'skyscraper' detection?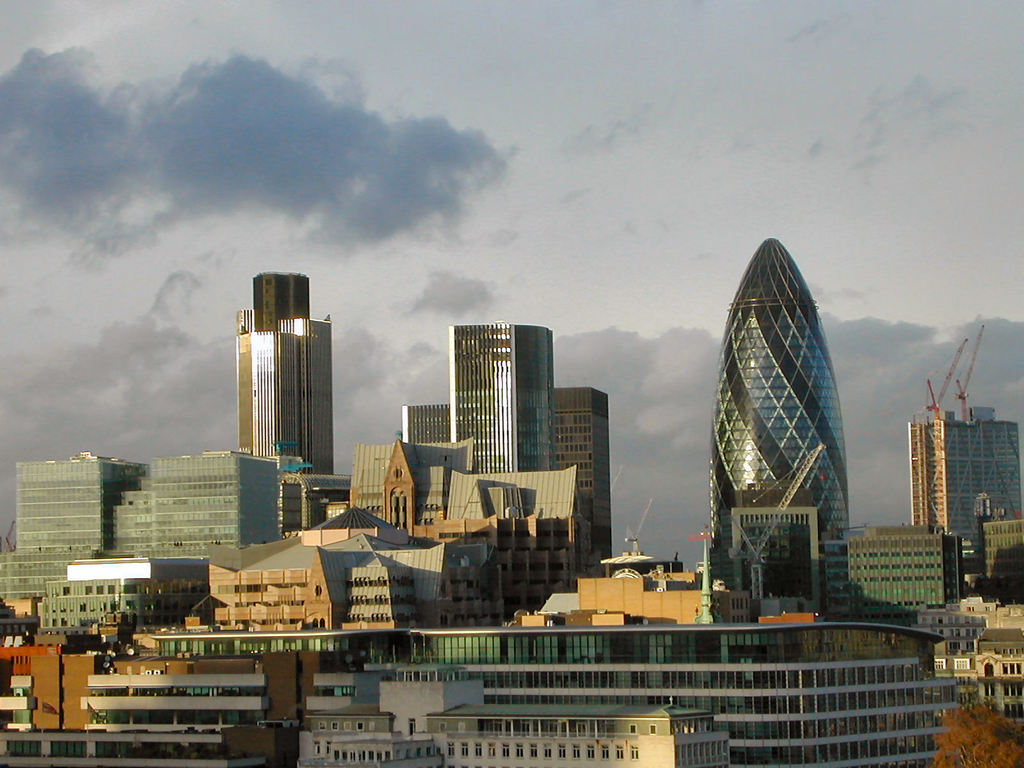
<bbox>239, 274, 334, 476</bbox>
